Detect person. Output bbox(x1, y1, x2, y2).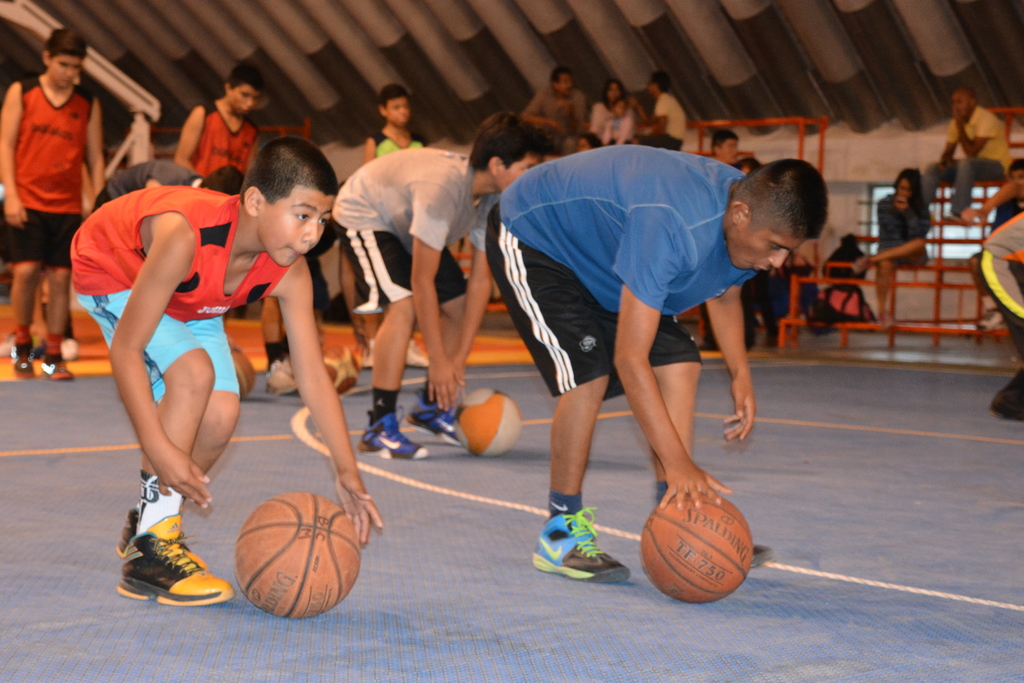
bbox(524, 68, 589, 145).
